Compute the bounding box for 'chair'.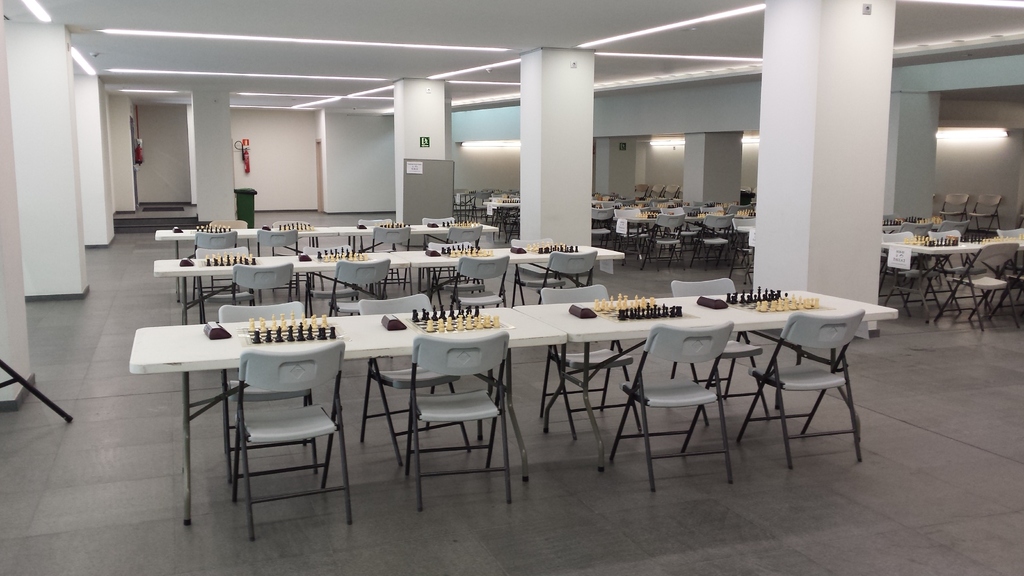
(197,246,251,321).
